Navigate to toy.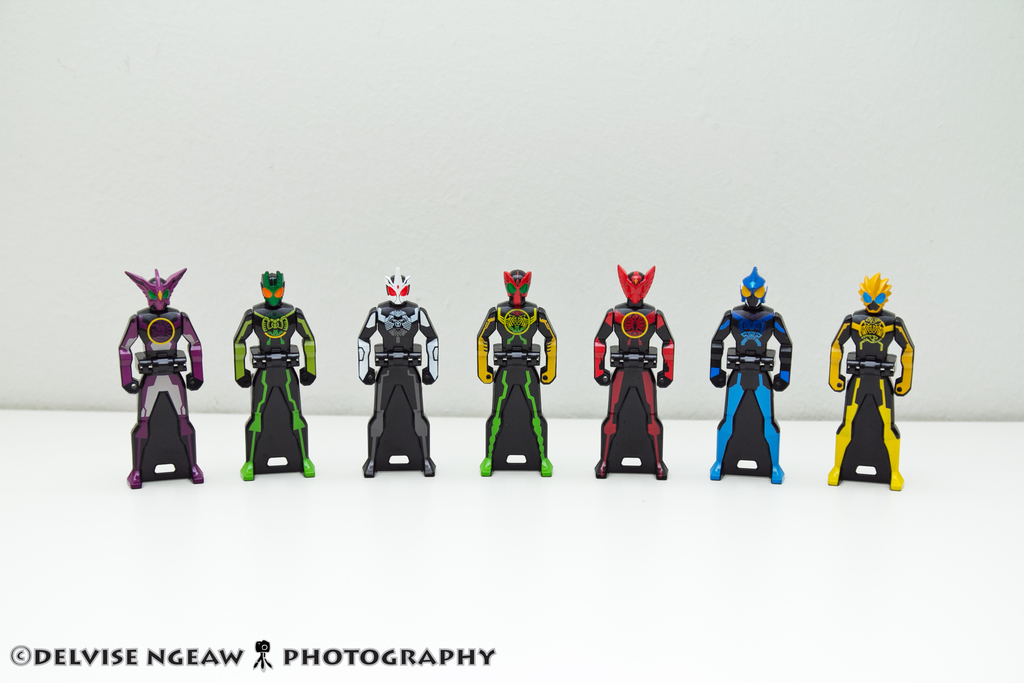
Navigation target: <box>347,269,437,479</box>.
